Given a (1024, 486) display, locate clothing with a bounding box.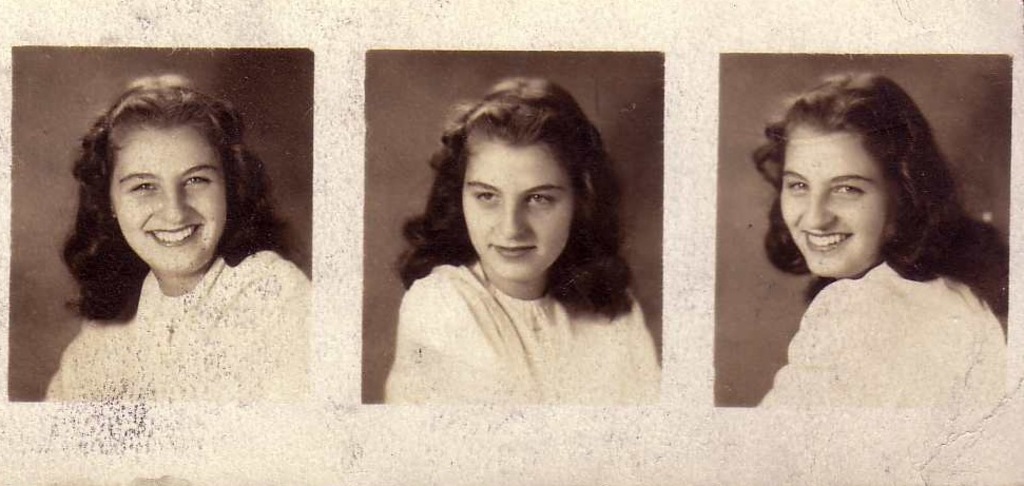
Located: box(42, 249, 306, 395).
